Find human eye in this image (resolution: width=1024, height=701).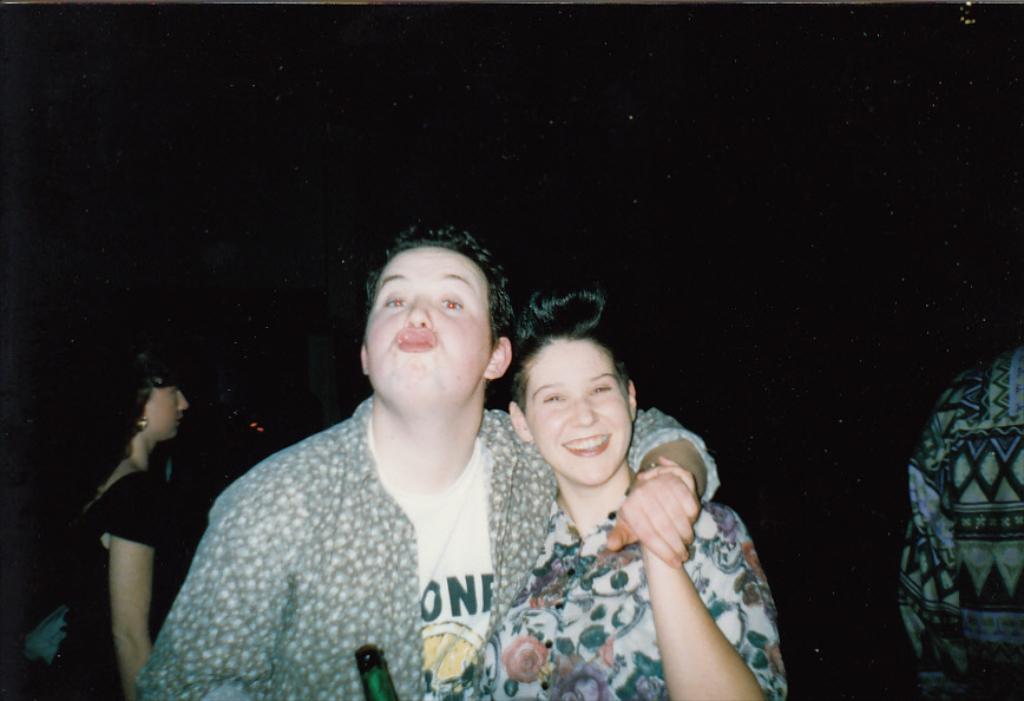
<box>540,393,565,404</box>.
